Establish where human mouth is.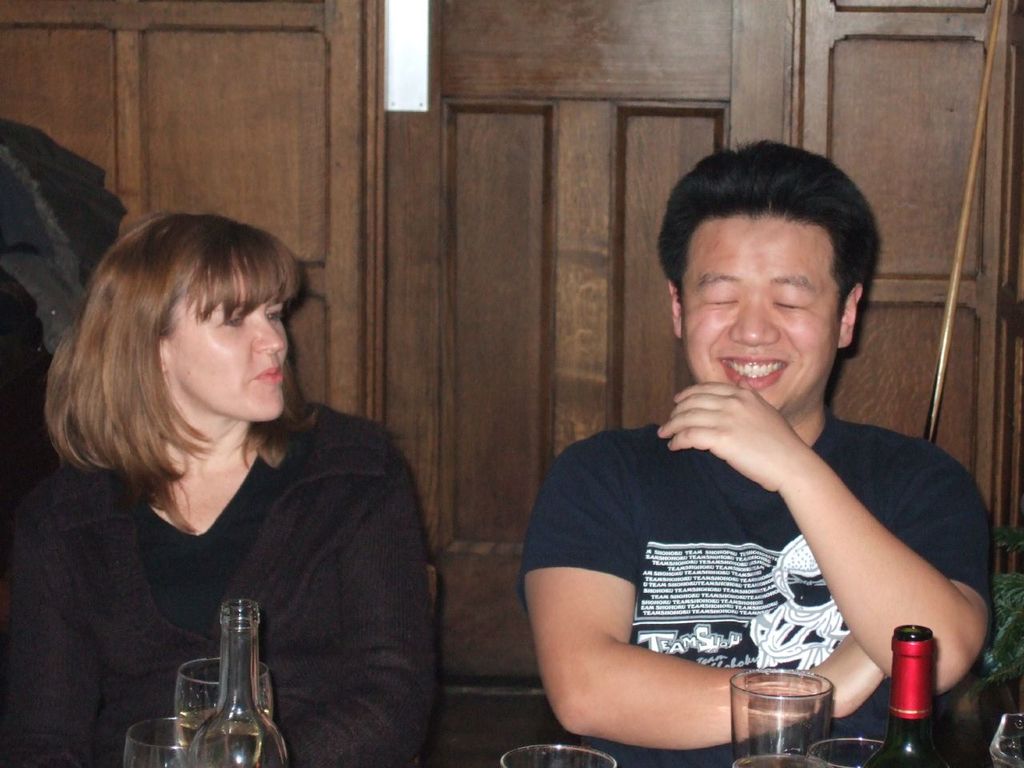
Established at <bbox>251, 362, 283, 383</bbox>.
